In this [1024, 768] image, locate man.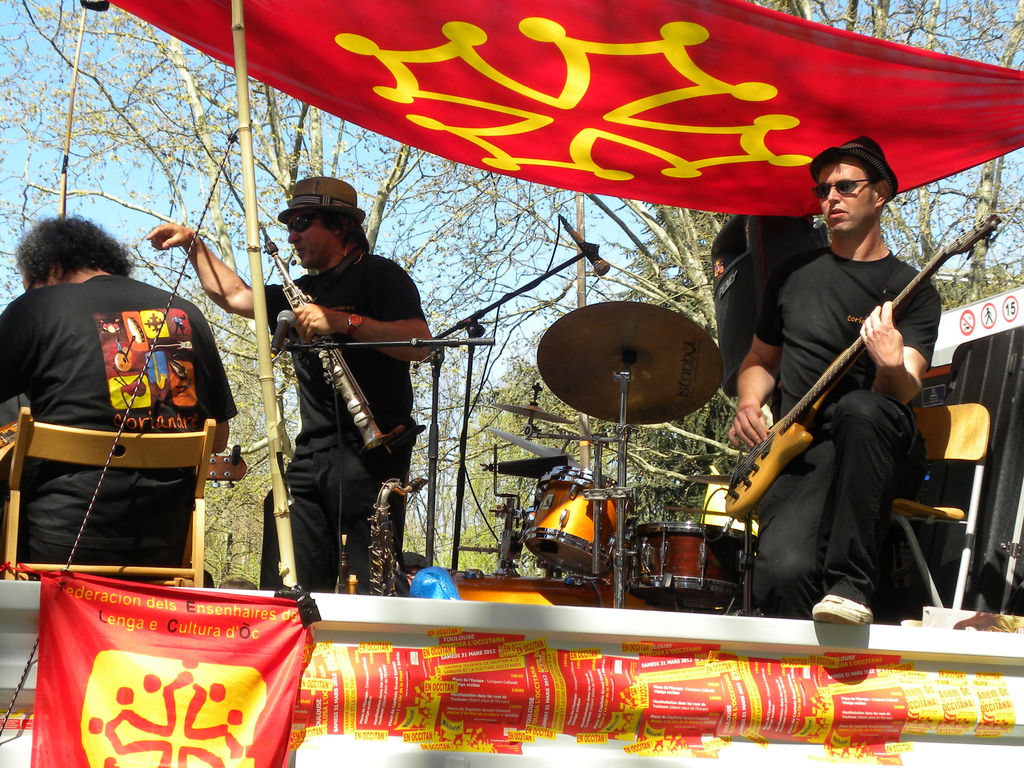
Bounding box: <box>147,173,432,594</box>.
